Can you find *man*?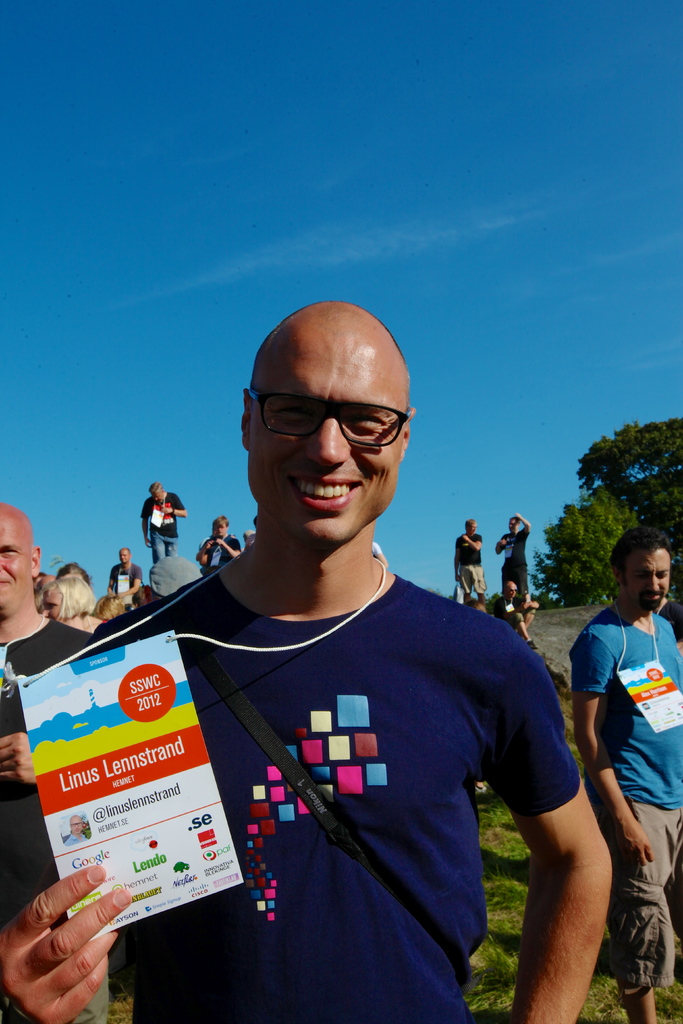
Yes, bounding box: [455,511,490,604].
